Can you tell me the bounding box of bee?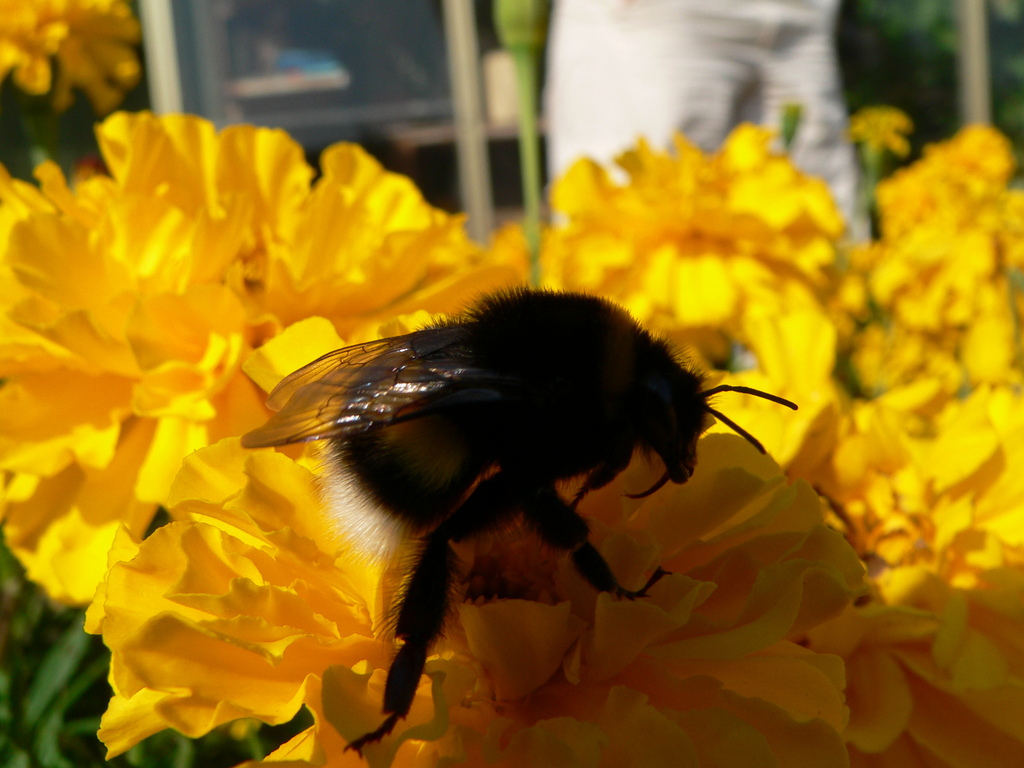
bbox=[241, 287, 779, 715].
